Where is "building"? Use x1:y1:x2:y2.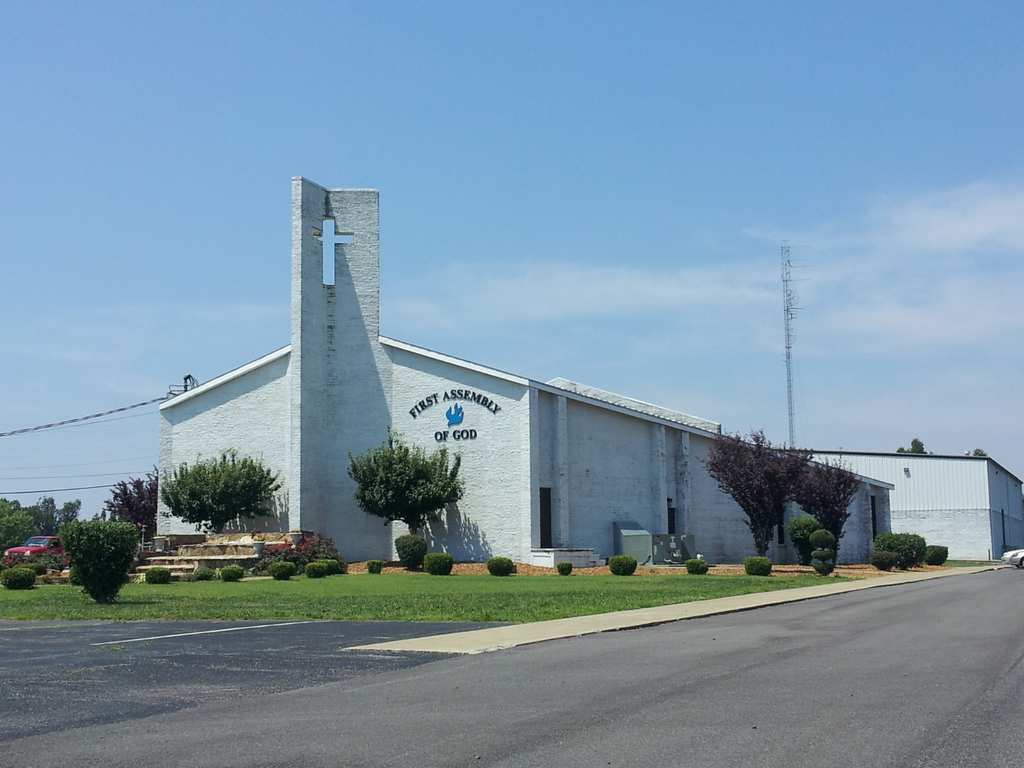
153:169:1023:570.
